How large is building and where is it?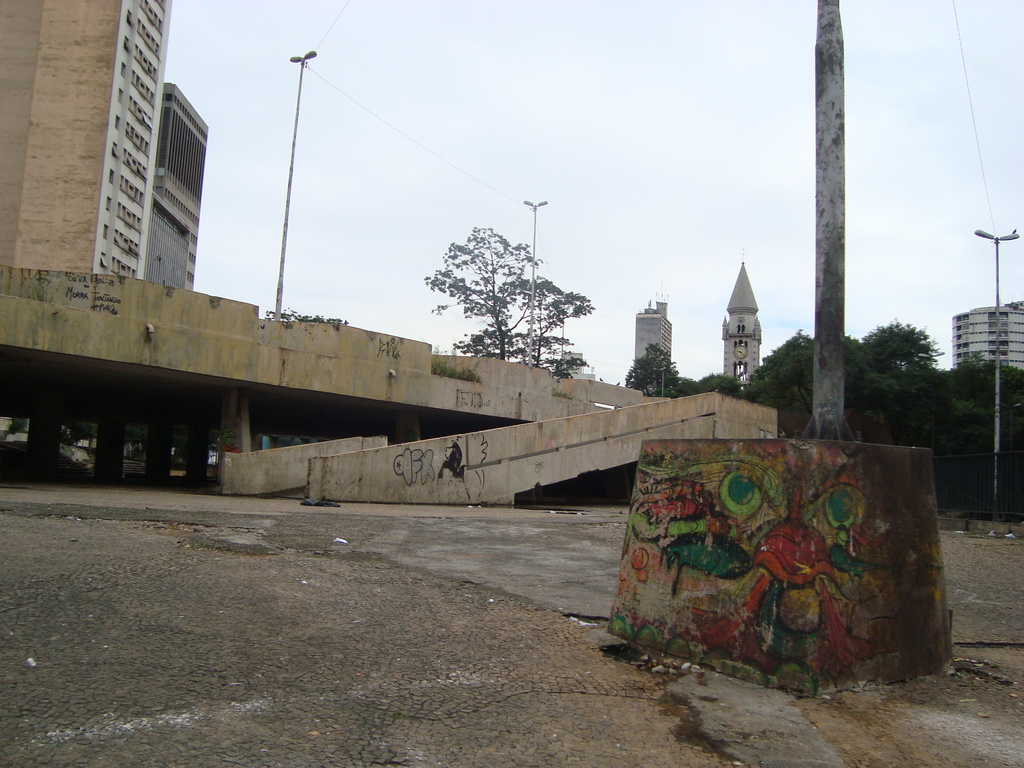
Bounding box: locate(954, 303, 1023, 373).
